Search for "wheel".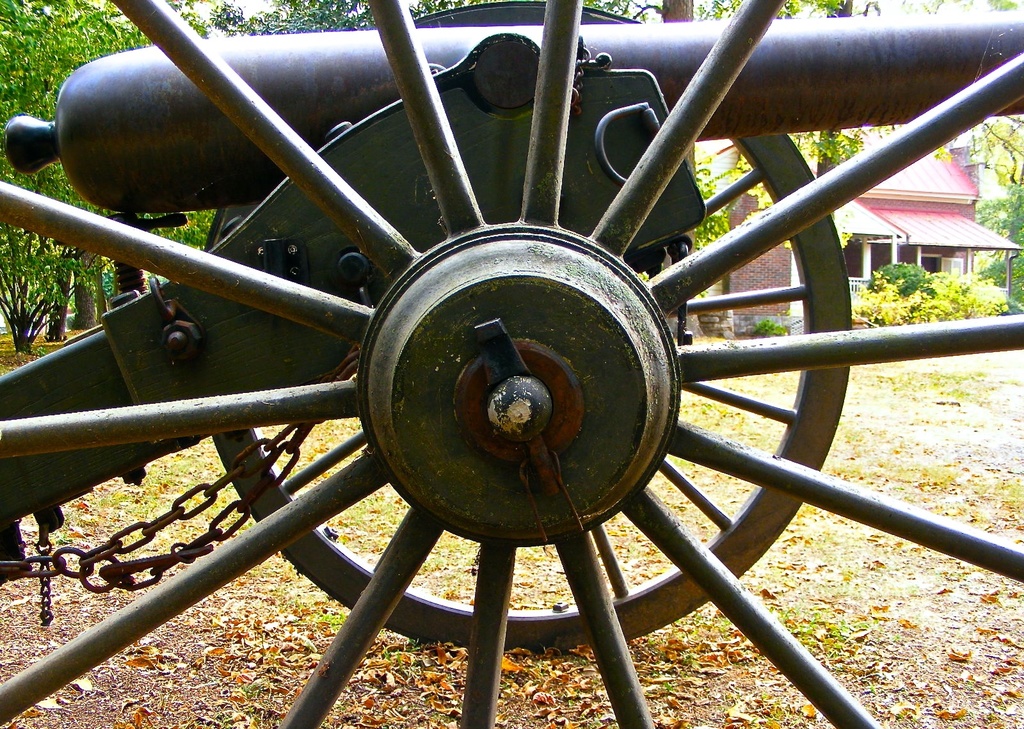
Found at l=0, t=2, r=1023, b=728.
